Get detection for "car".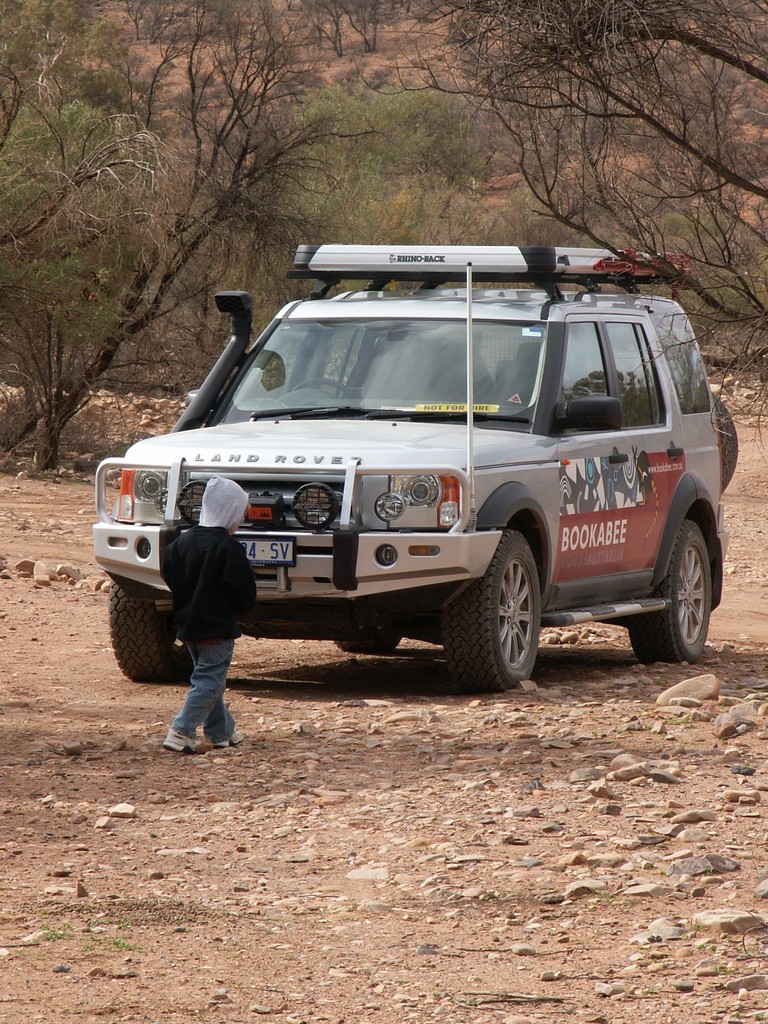
Detection: l=82, t=255, r=728, b=700.
